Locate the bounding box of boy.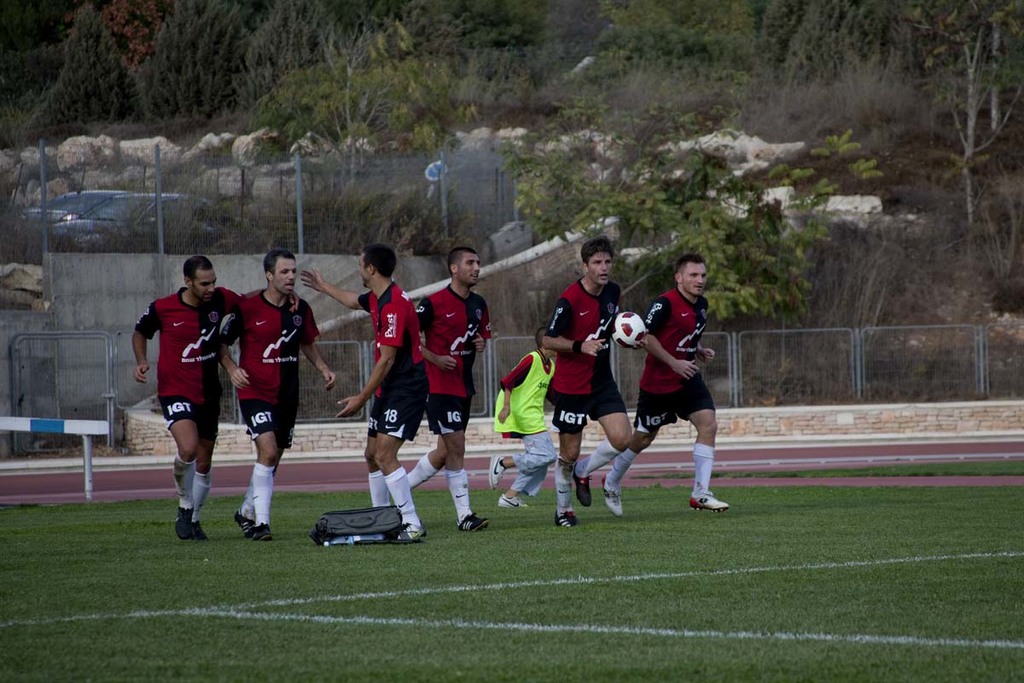
Bounding box: x1=538 y1=236 x2=633 y2=522.
